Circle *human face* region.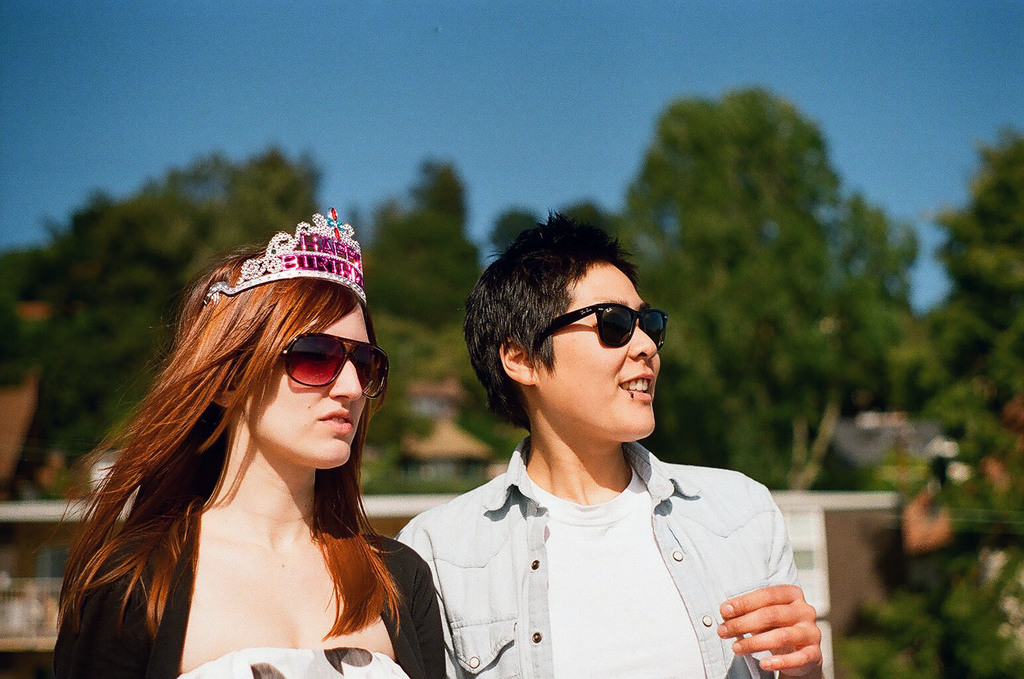
Region: locate(243, 306, 371, 468).
